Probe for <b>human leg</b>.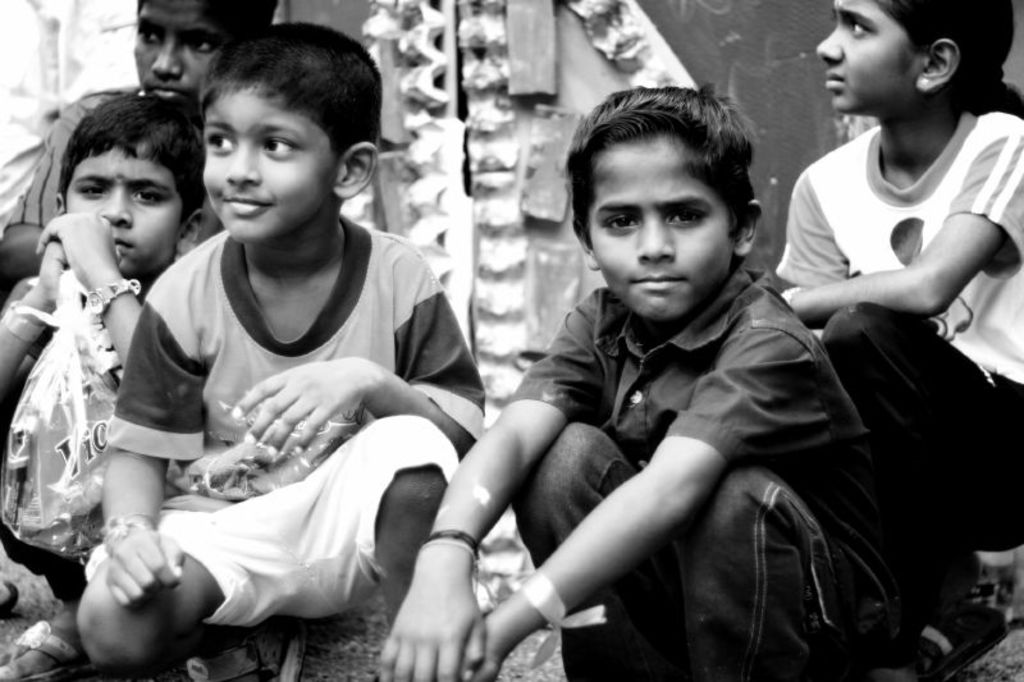
Probe result: 509, 425, 640, 678.
